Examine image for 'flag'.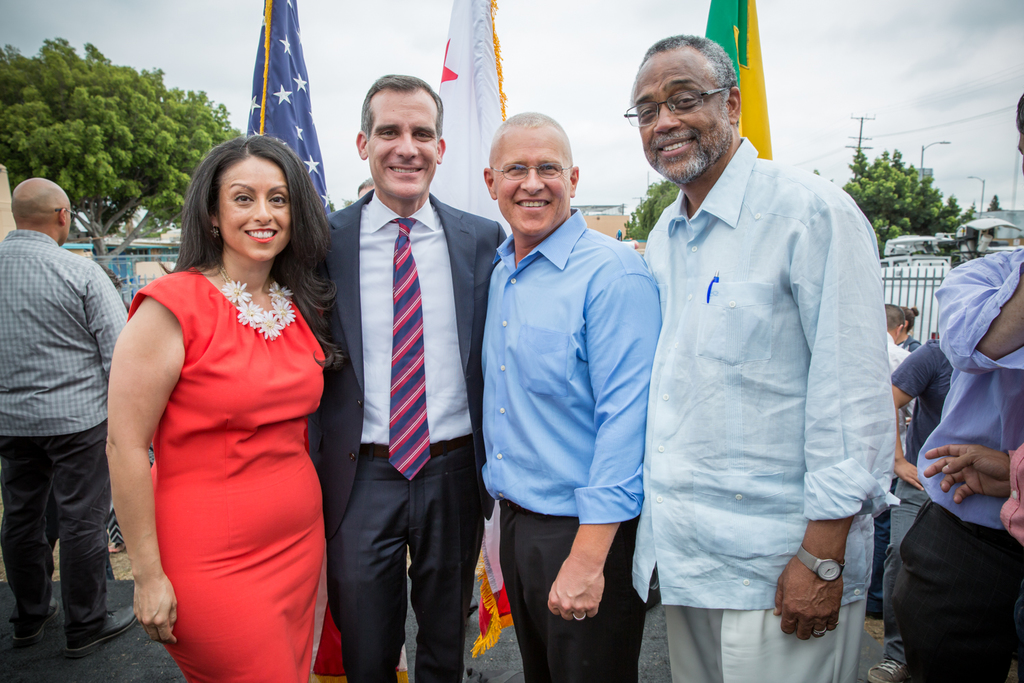
Examination result: [x1=227, y1=11, x2=319, y2=171].
